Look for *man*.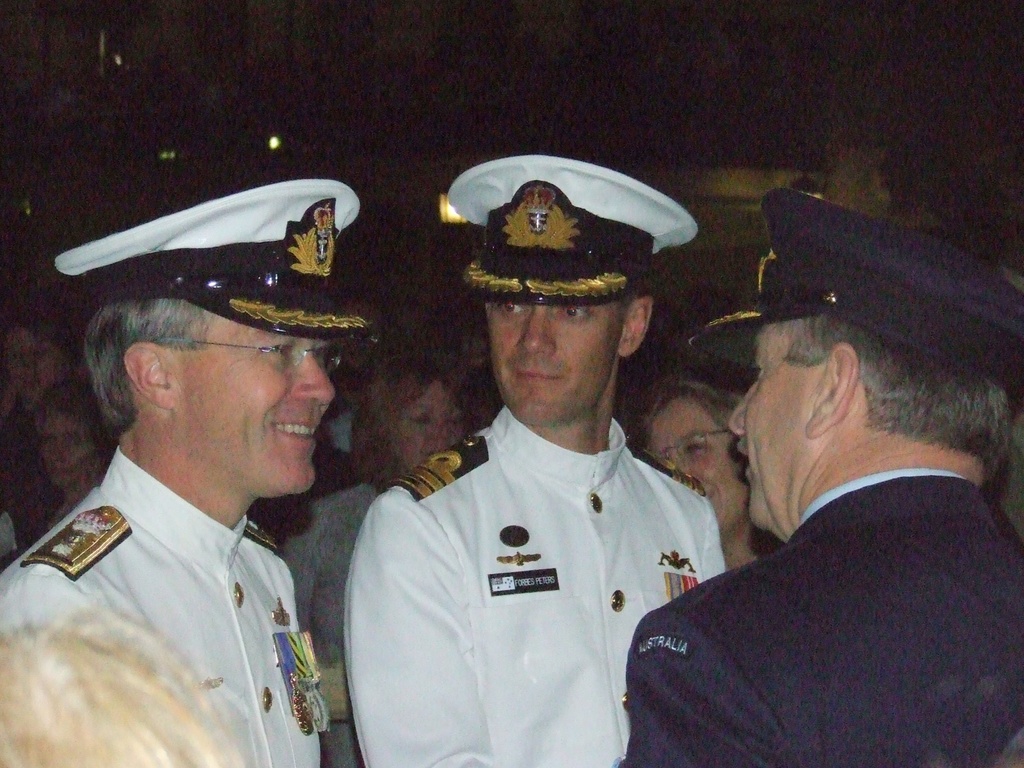
Found: pyautogui.locateOnScreen(0, 176, 374, 767).
